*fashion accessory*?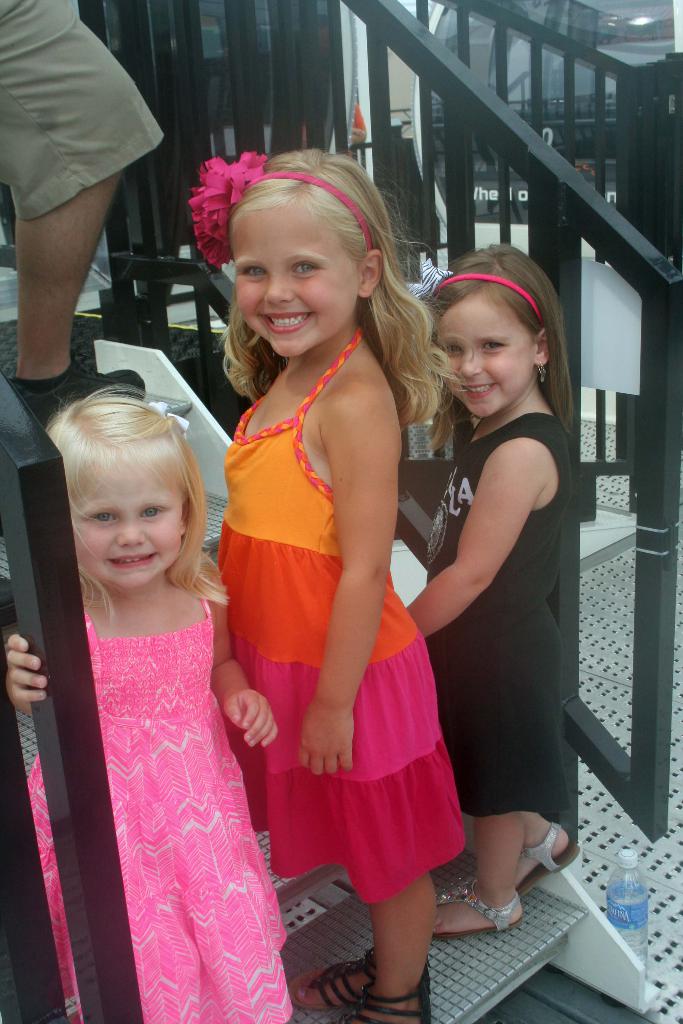
left=440, top=278, right=540, bottom=316
